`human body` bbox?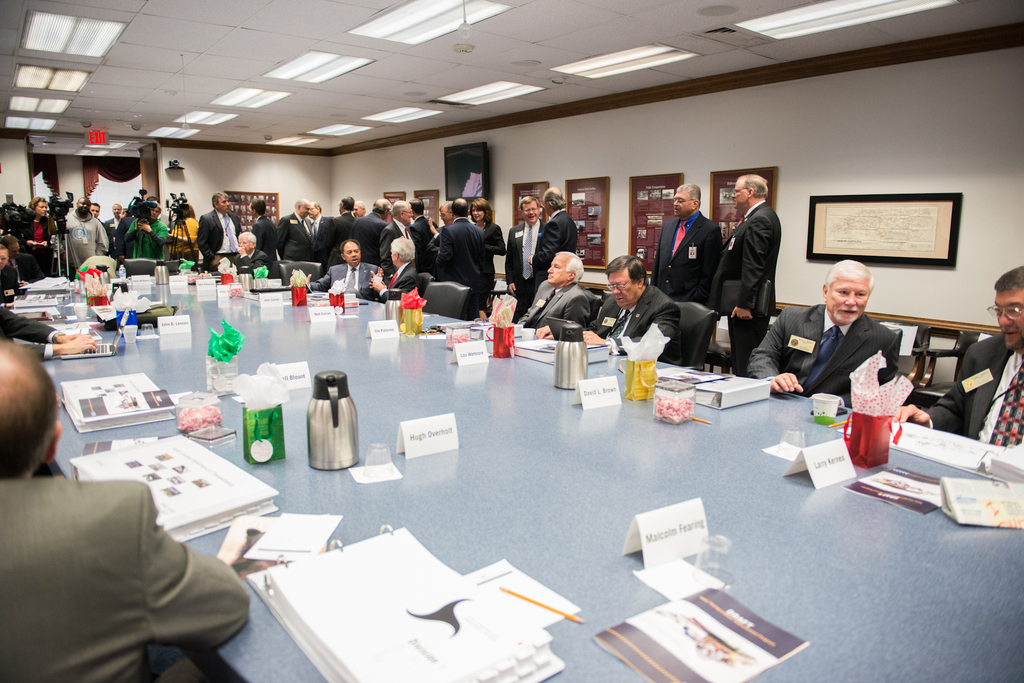
locate(653, 215, 729, 307)
